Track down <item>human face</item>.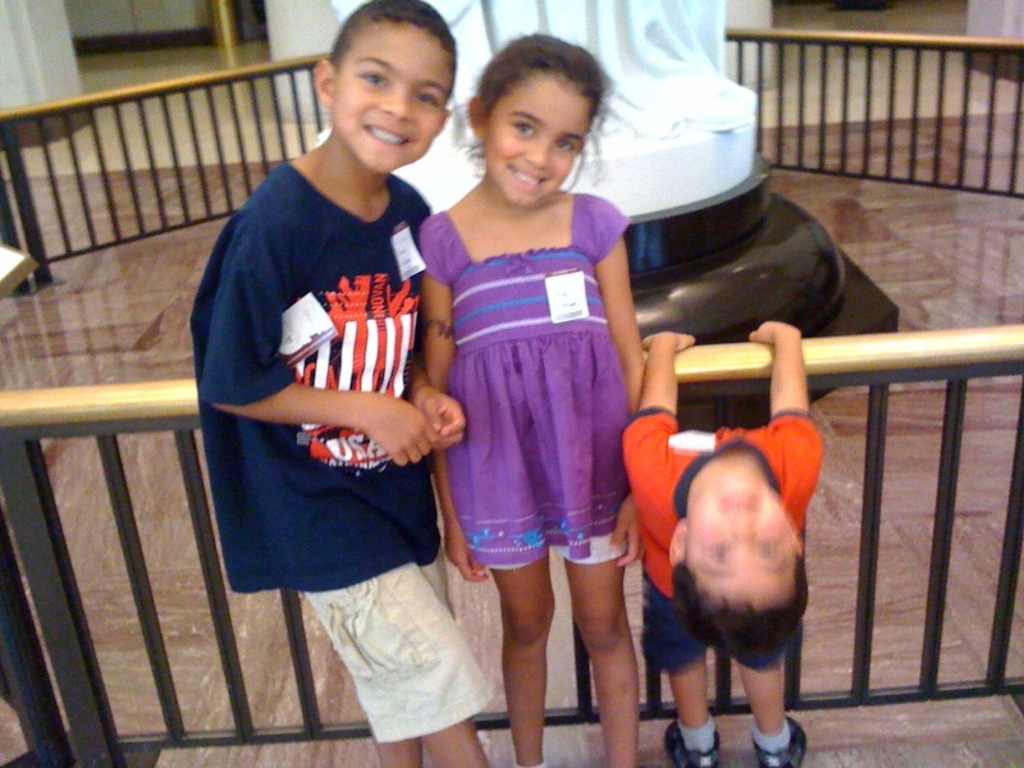
Tracked to box=[330, 24, 449, 170].
